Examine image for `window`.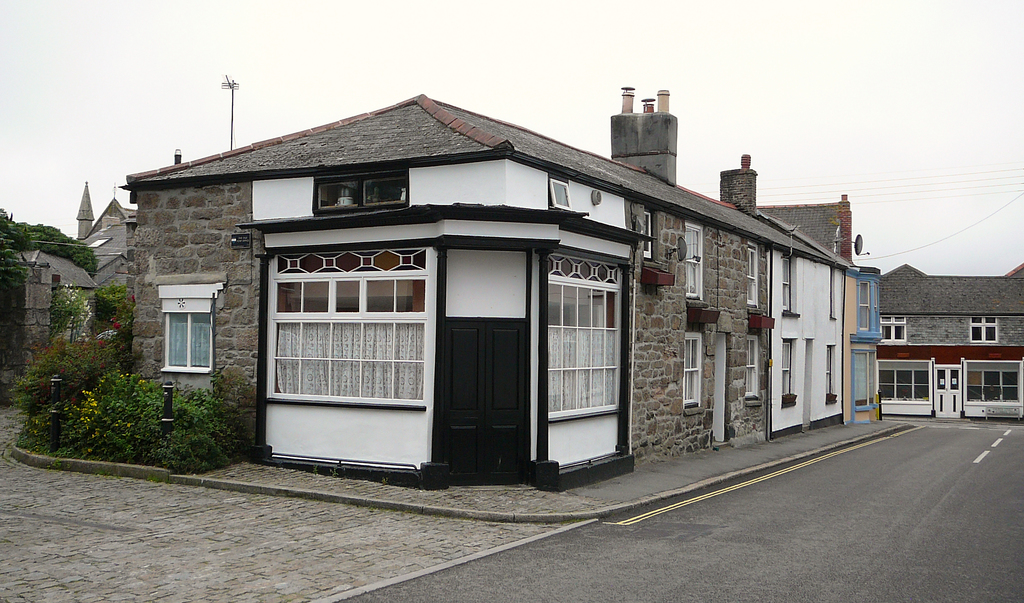
Examination result: box(312, 168, 410, 213).
